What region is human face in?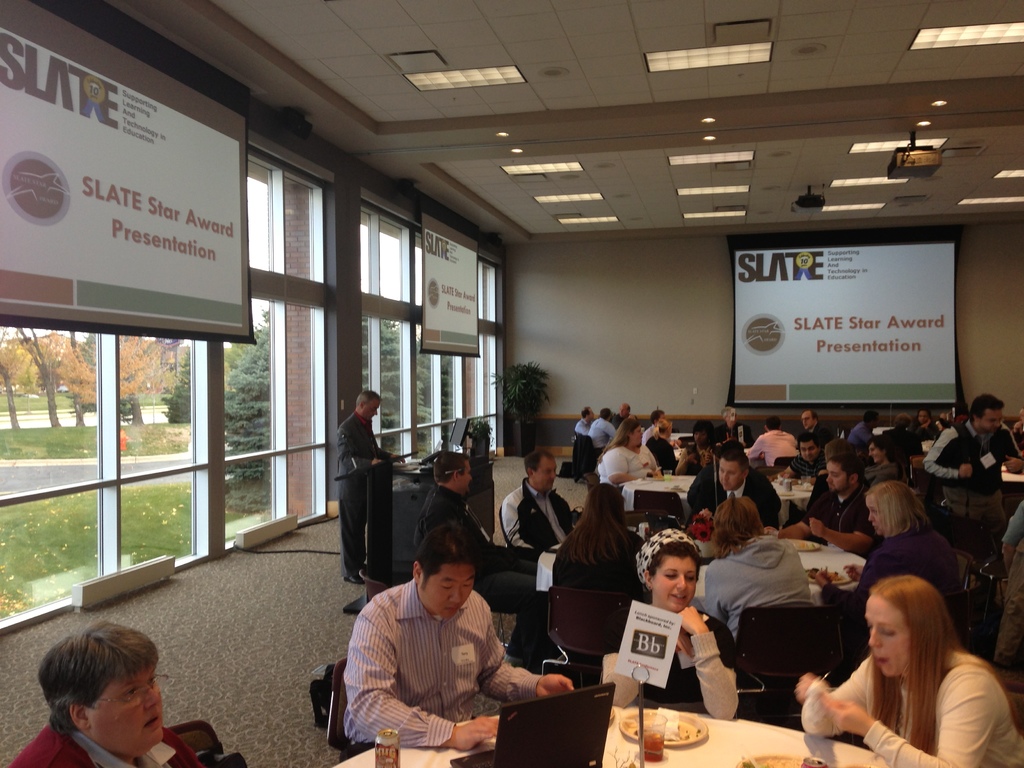
[721, 462, 744, 490].
